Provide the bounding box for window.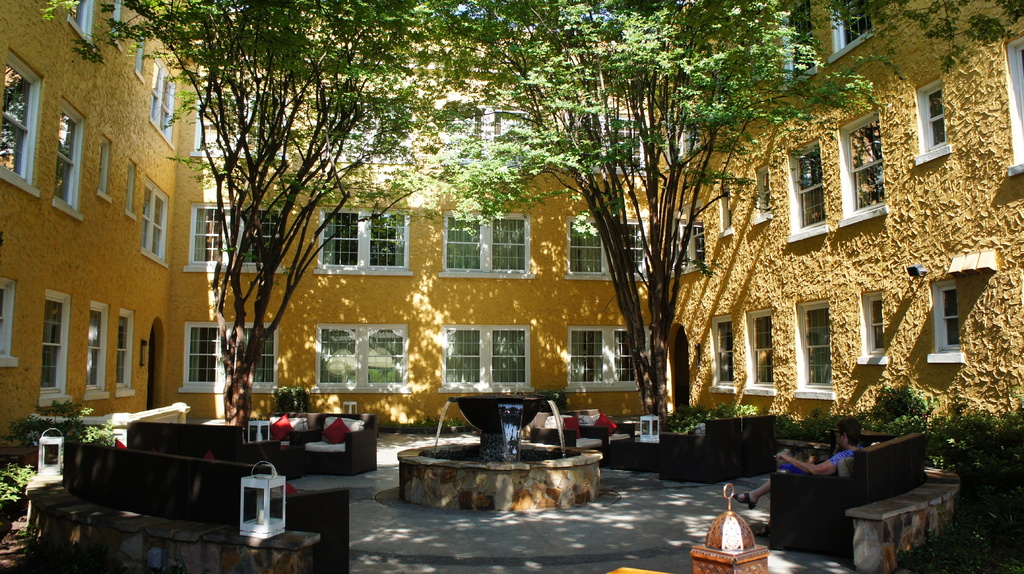
[x1=489, y1=218, x2=527, y2=277].
